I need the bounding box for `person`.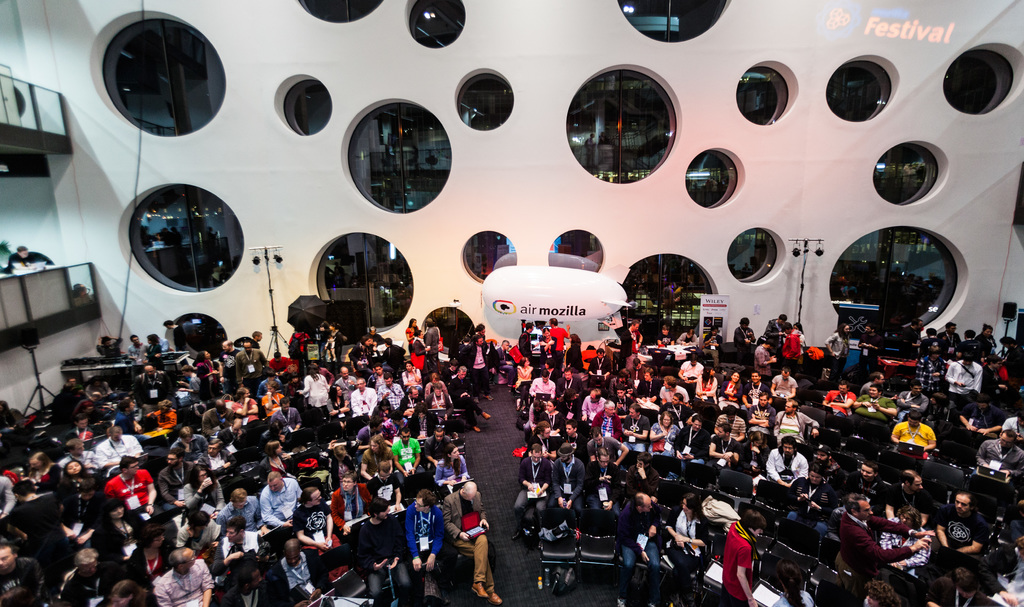
Here it is: locate(331, 473, 372, 535).
